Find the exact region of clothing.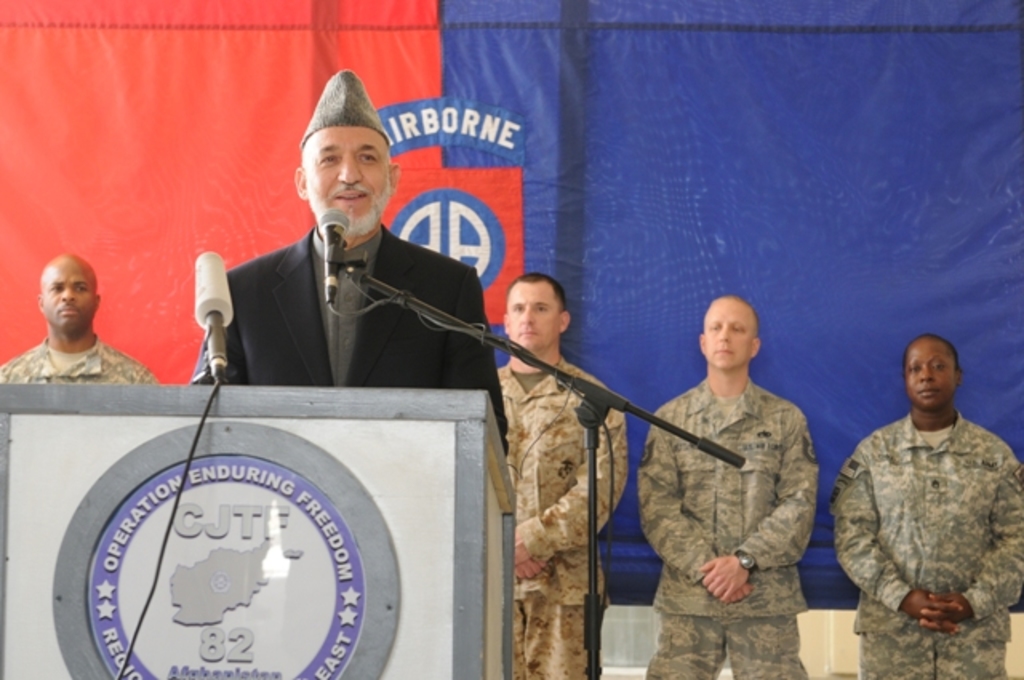
Exact region: 187 230 512 454.
